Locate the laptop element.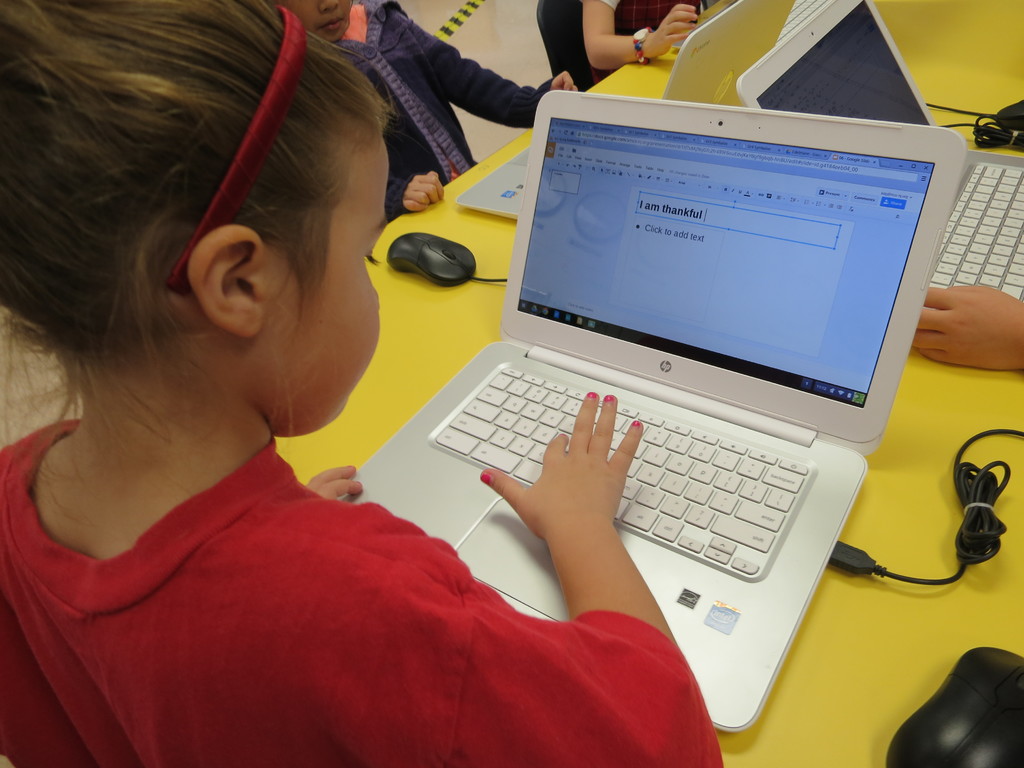
Element bbox: bbox(739, 1, 1023, 305).
